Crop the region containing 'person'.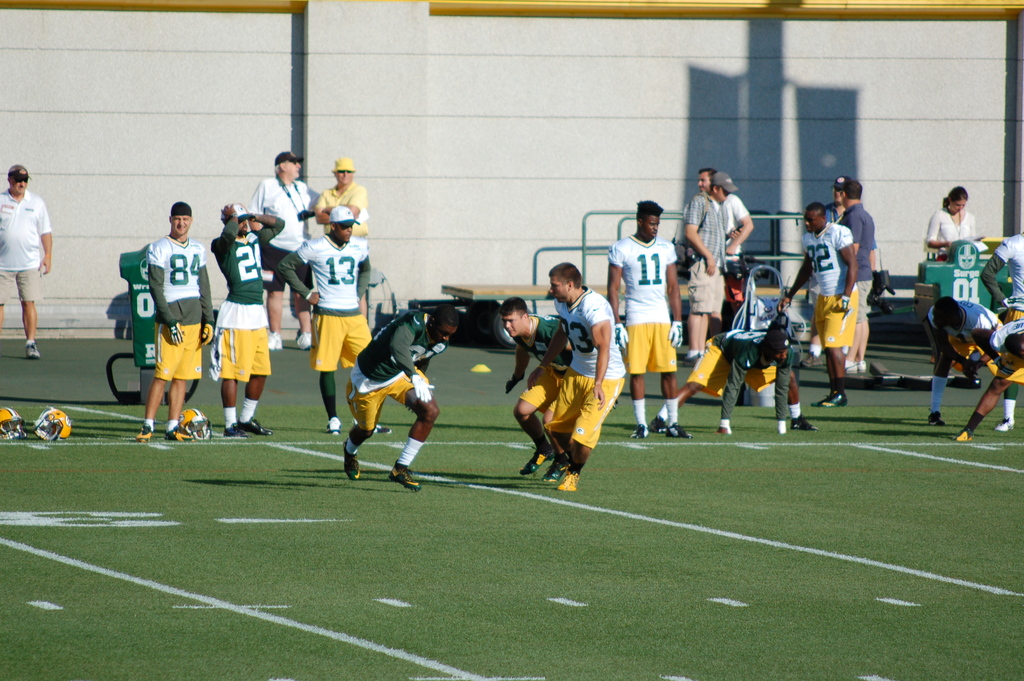
Crop region: BBox(232, 155, 318, 364).
